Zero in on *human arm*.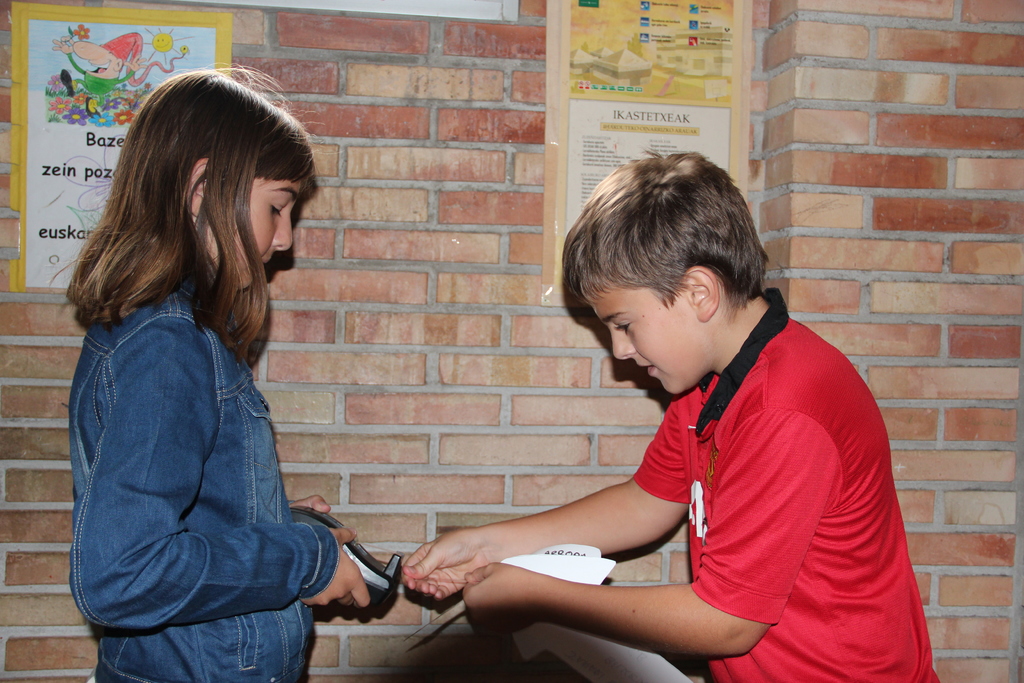
Zeroed in: Rect(79, 306, 396, 644).
